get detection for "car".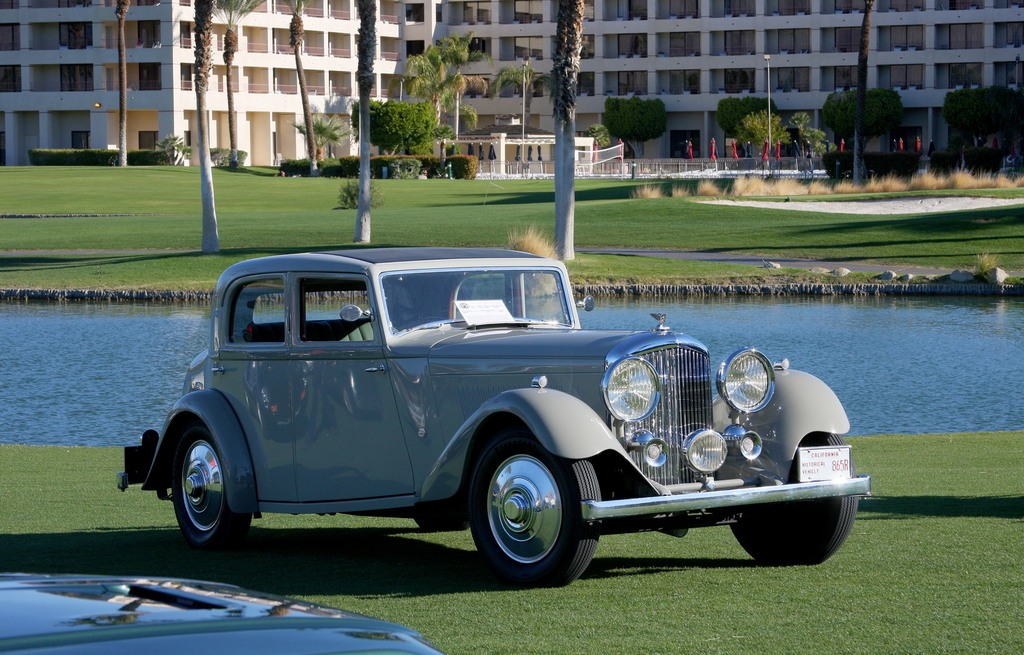
Detection: 0 571 449 654.
